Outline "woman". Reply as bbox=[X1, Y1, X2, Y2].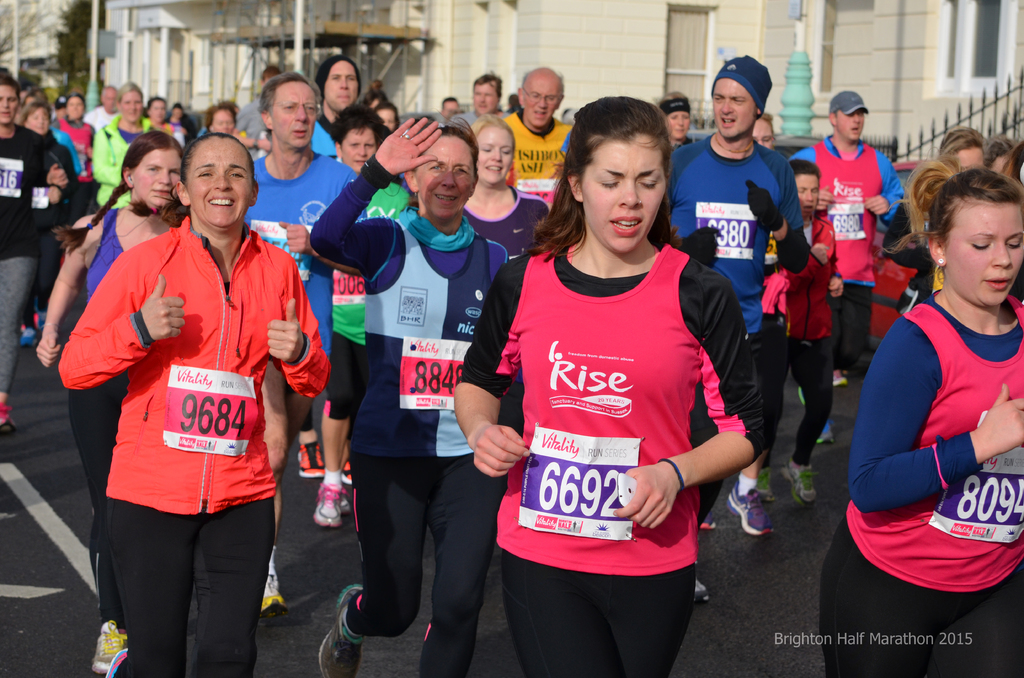
bbox=[311, 117, 509, 677].
